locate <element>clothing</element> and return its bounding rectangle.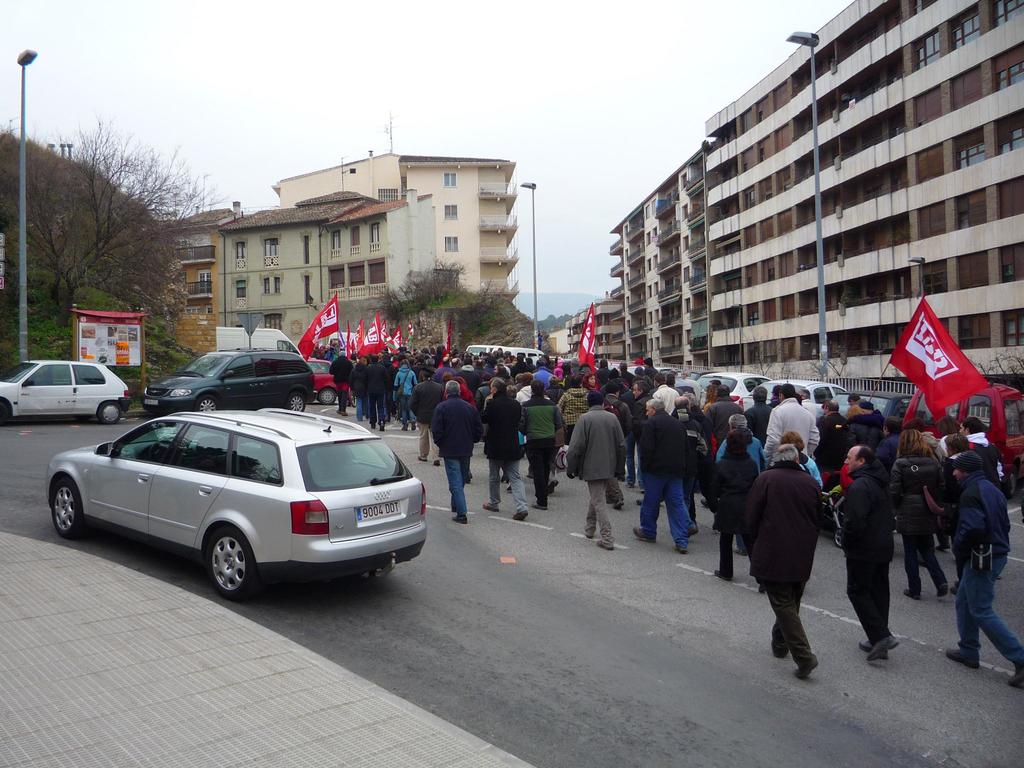
detection(604, 393, 628, 508).
